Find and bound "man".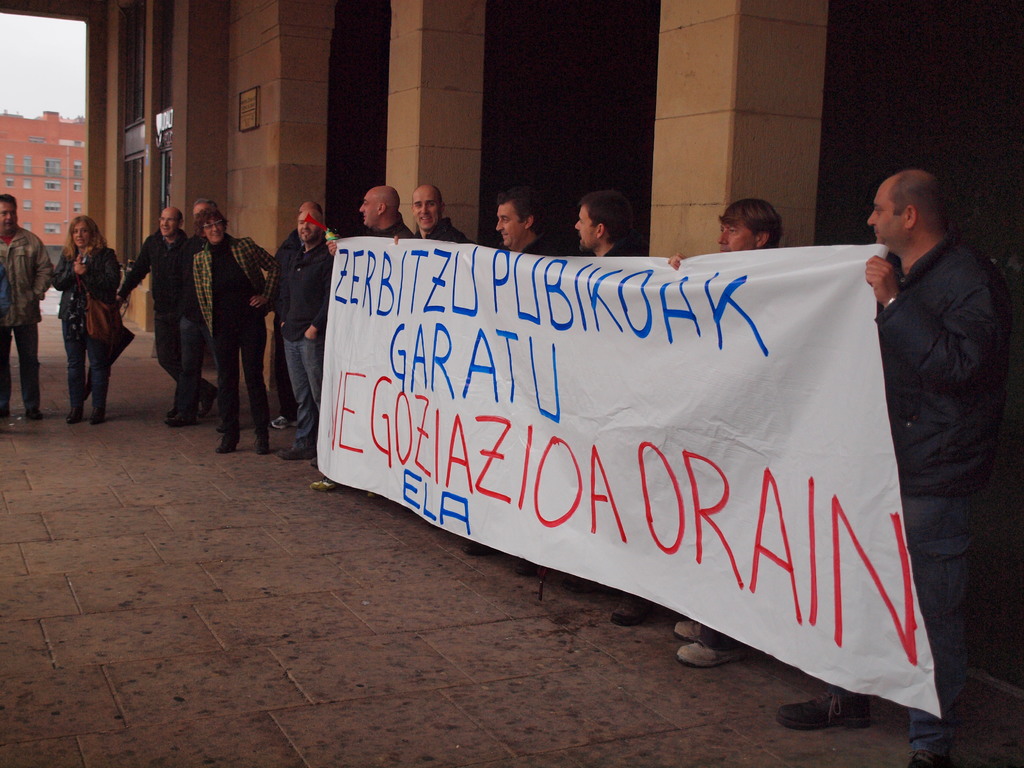
Bound: box=[771, 163, 1000, 767].
